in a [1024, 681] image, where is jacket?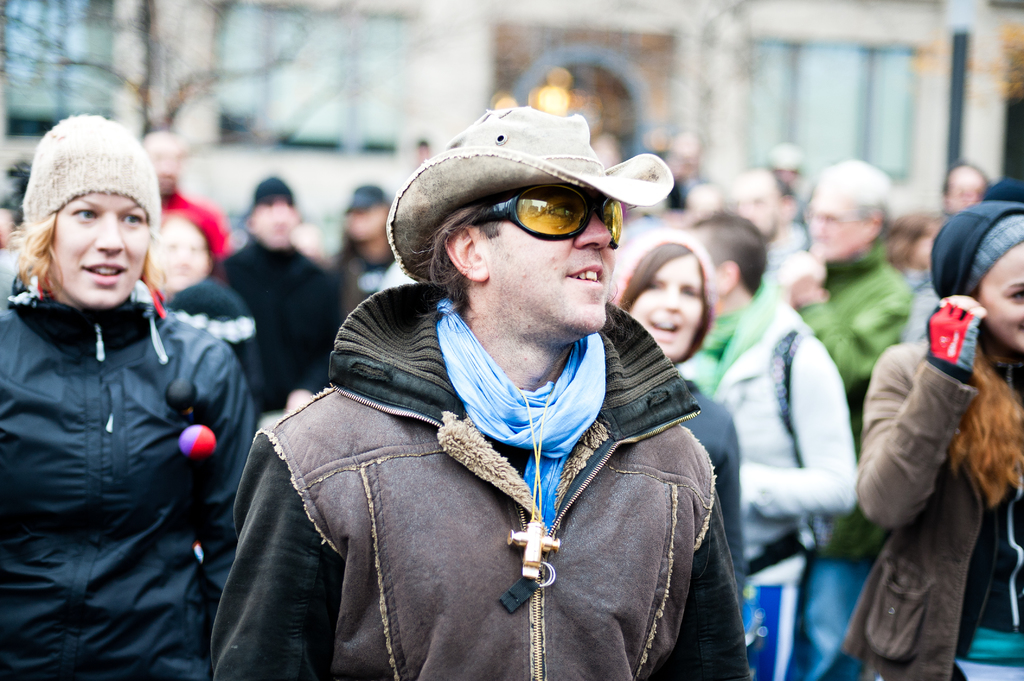
<region>716, 302, 858, 586</region>.
